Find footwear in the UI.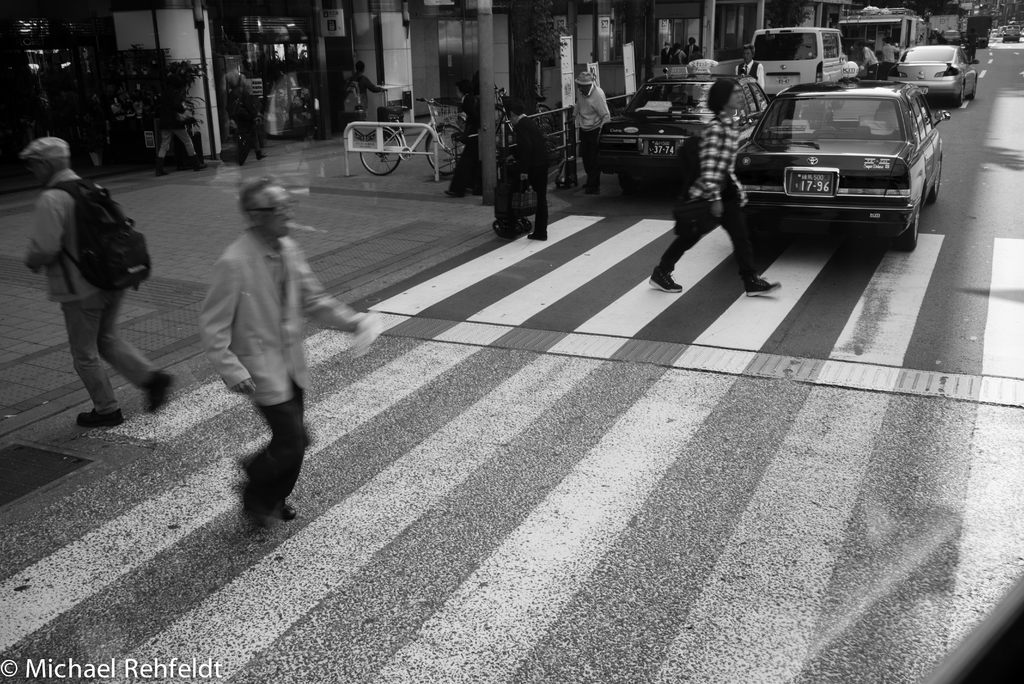
UI element at region(273, 489, 298, 528).
